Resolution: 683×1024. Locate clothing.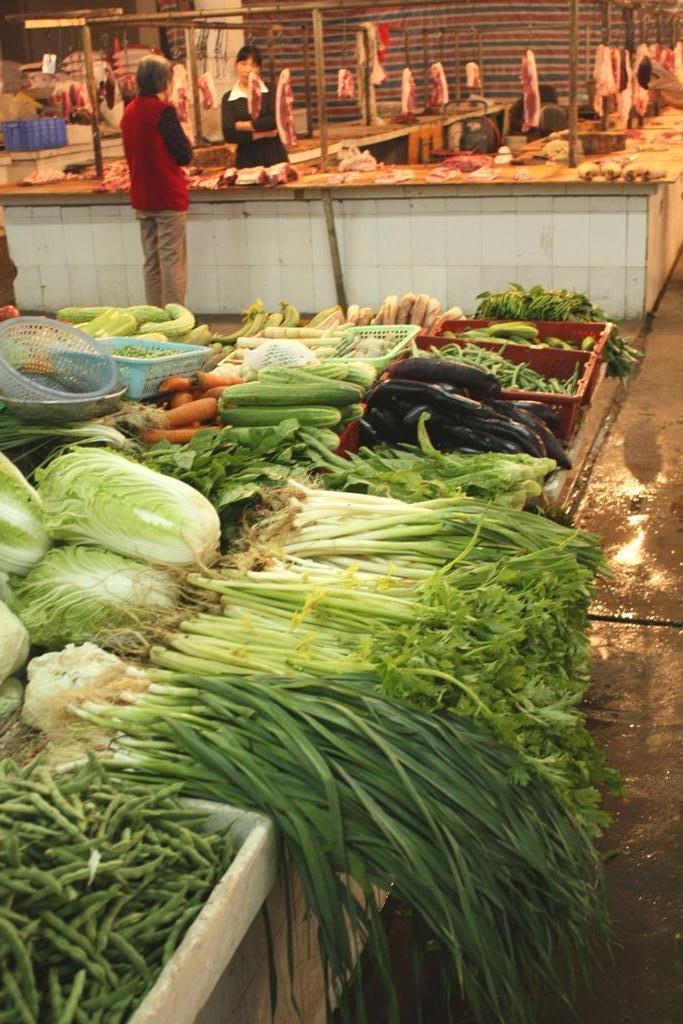
bbox=[117, 86, 195, 310].
